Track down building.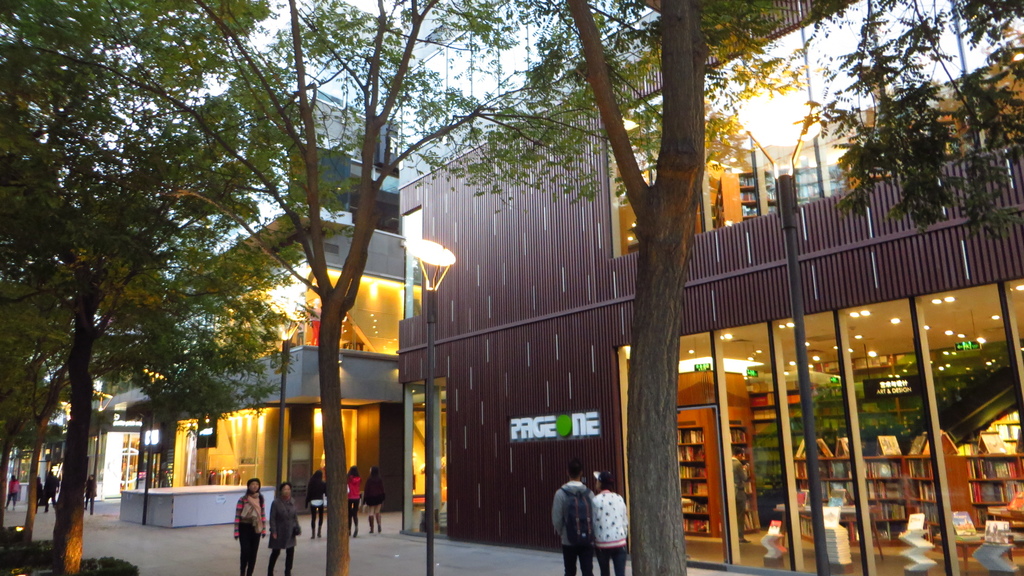
Tracked to crop(404, 3, 1023, 571).
